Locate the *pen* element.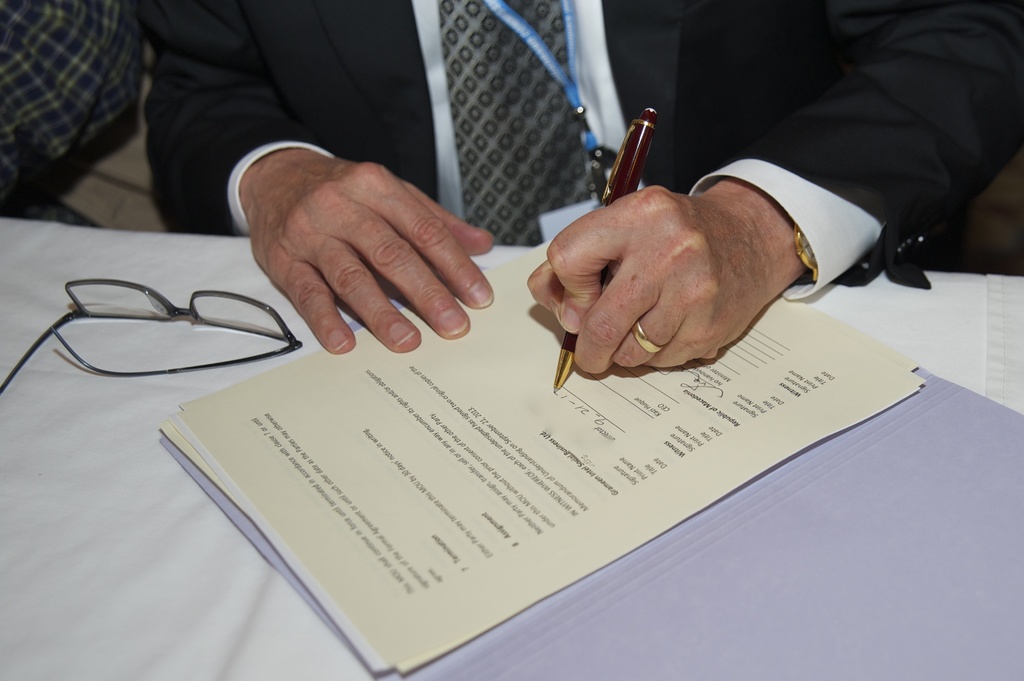
Element bbox: 548/108/655/395.
